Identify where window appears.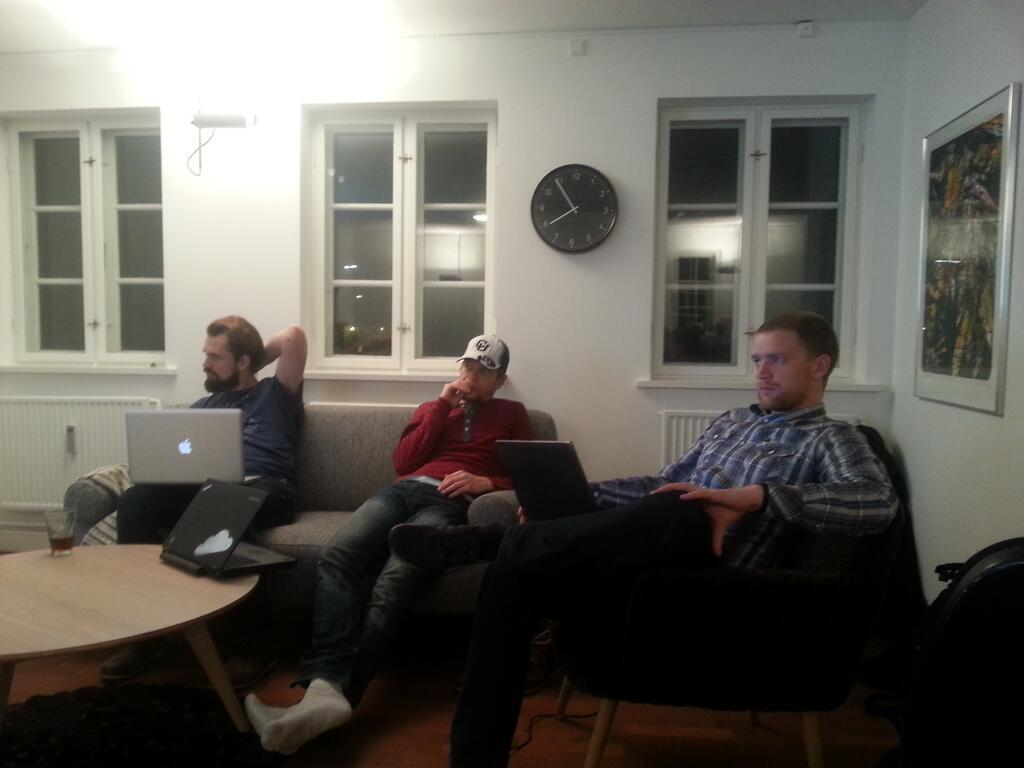
Appears at rect(652, 95, 876, 379).
